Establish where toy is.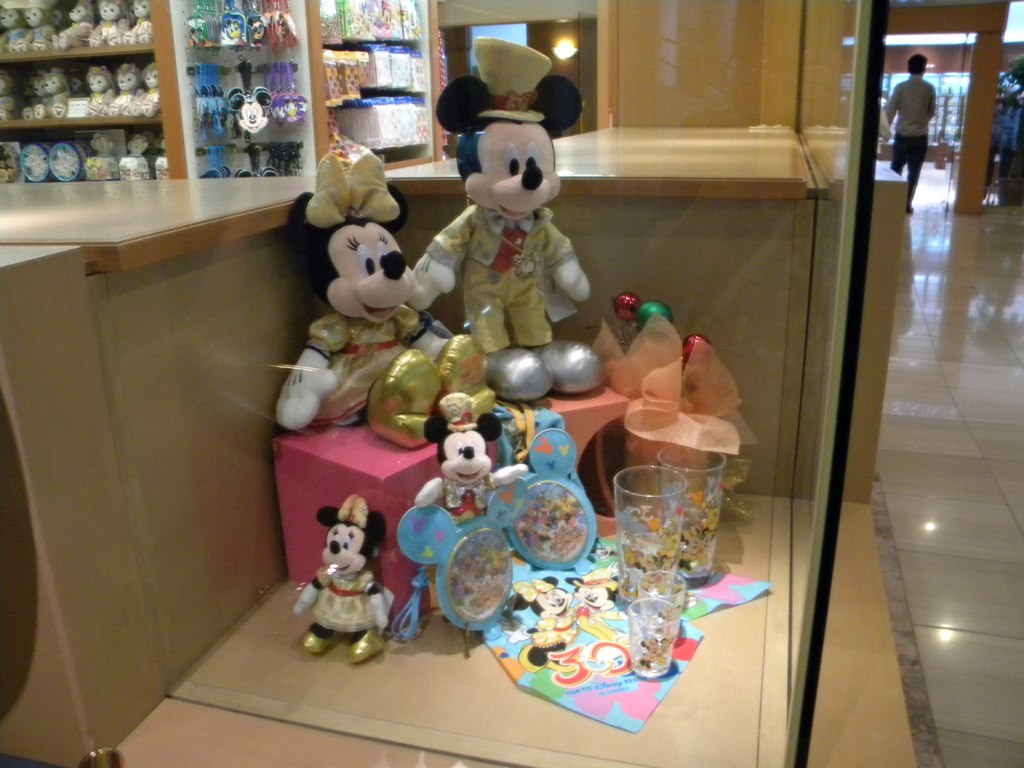
Established at <bbox>141, 63, 161, 104</bbox>.
